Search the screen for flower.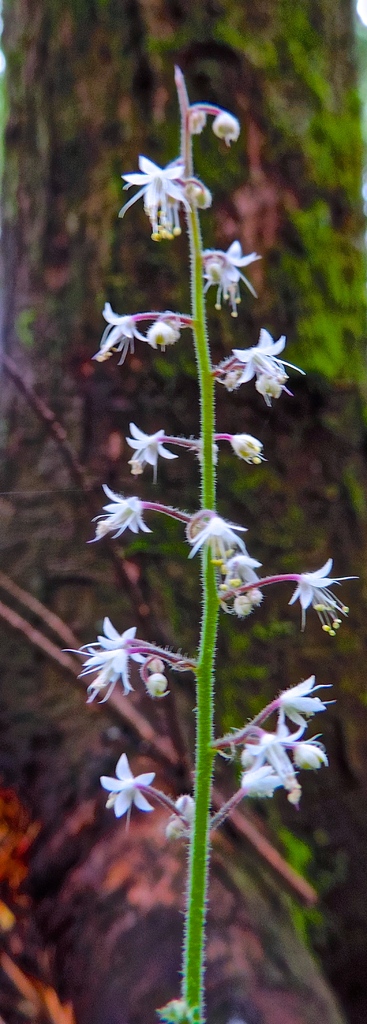
Found at x1=194 y1=181 x2=213 y2=209.
